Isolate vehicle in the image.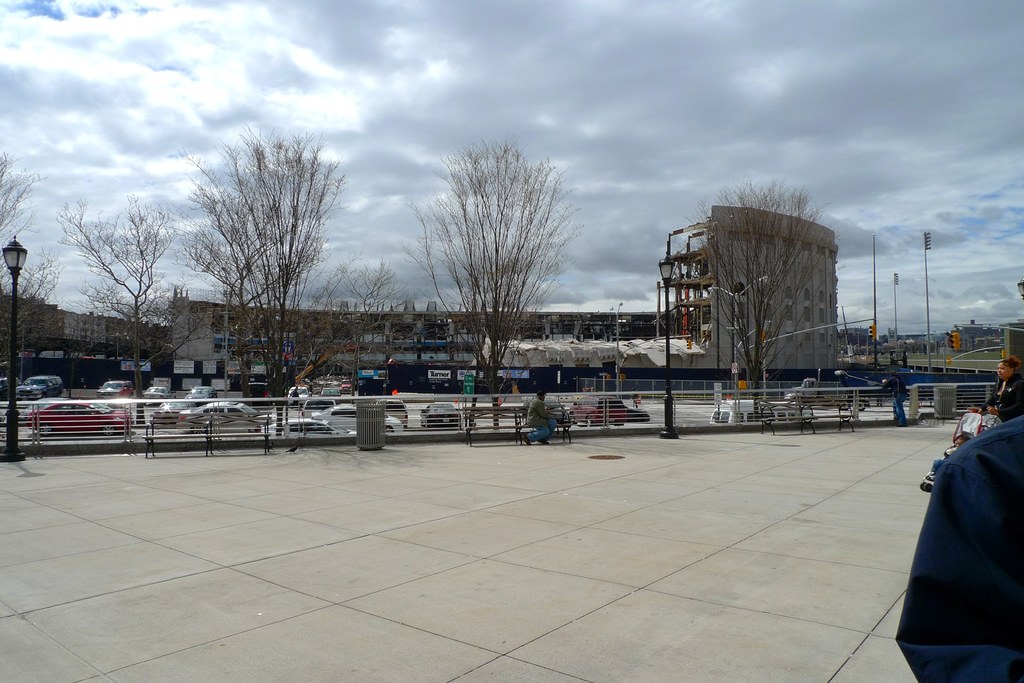
Isolated region: Rect(568, 398, 628, 425).
